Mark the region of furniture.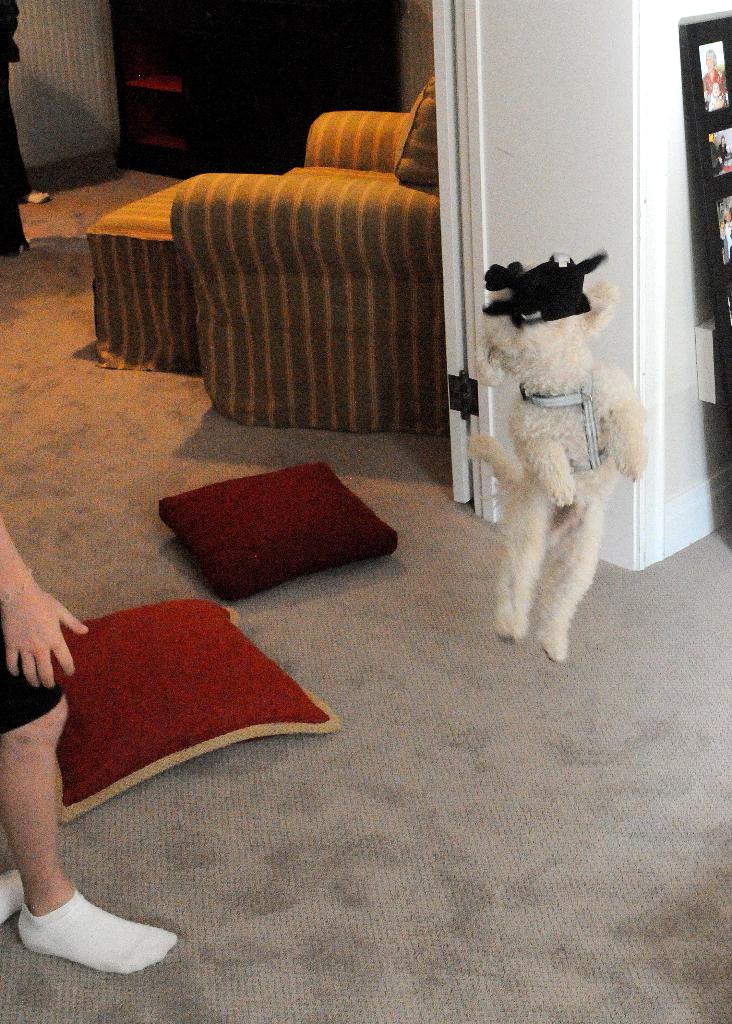
Region: bbox=(107, 0, 398, 177).
